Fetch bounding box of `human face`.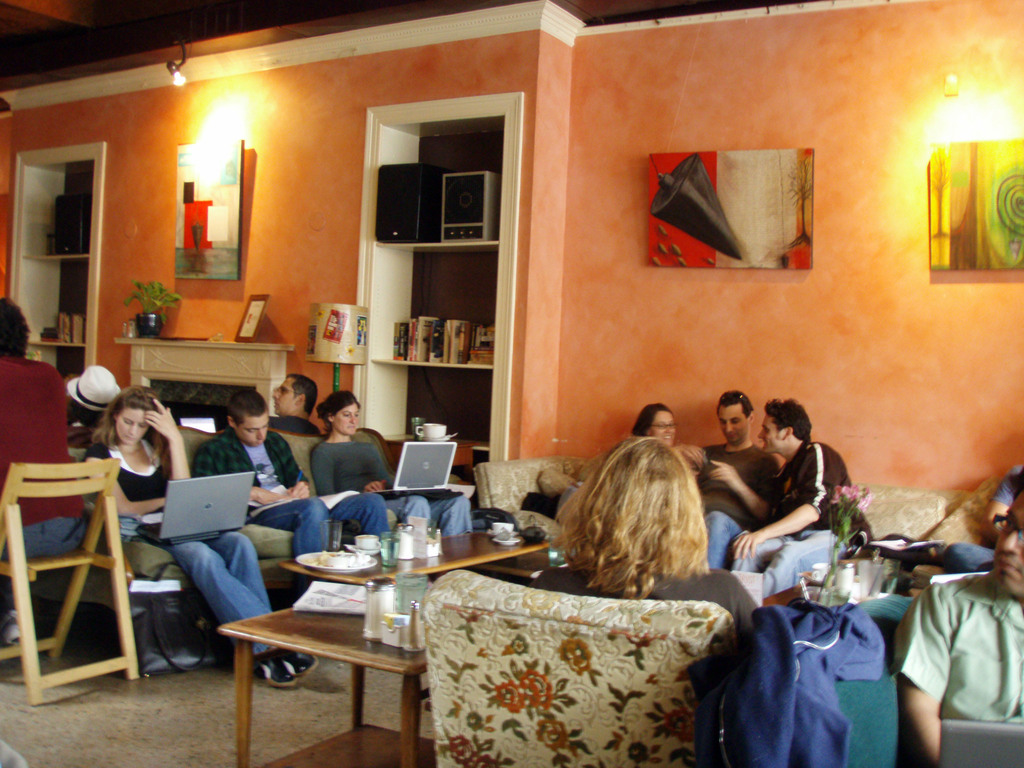
Bbox: 272,376,294,415.
